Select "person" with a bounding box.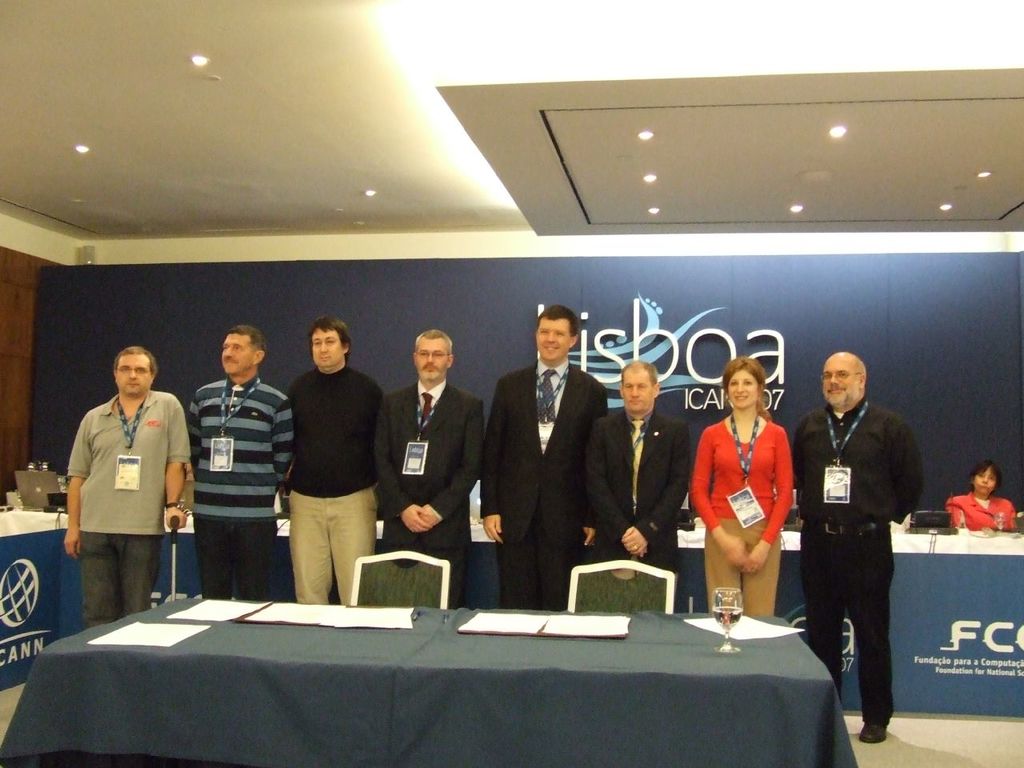
Rect(286, 328, 377, 615).
